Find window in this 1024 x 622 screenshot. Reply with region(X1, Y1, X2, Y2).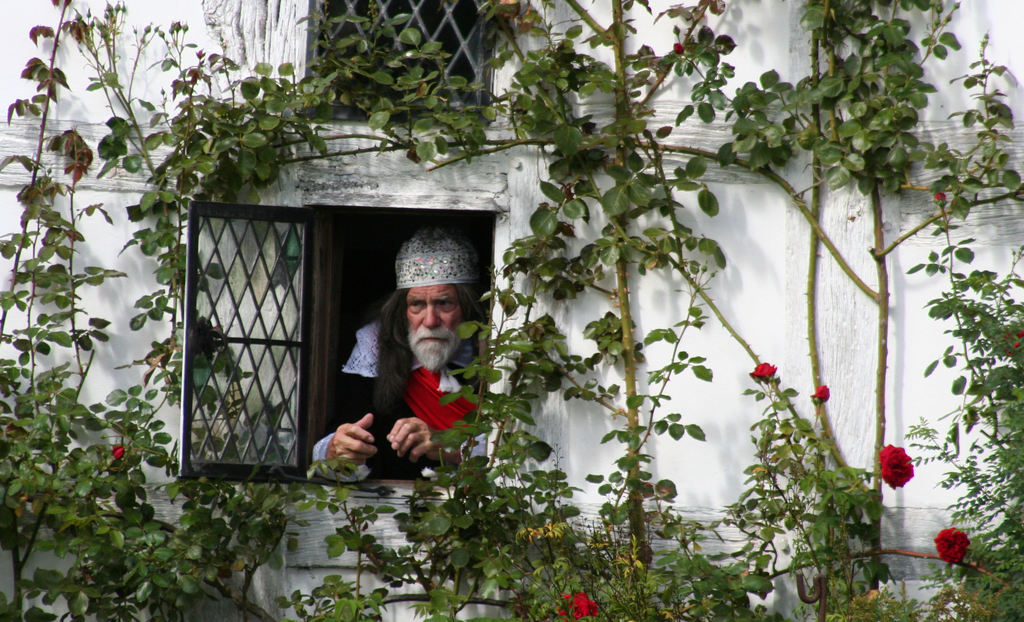
region(300, 0, 490, 120).
